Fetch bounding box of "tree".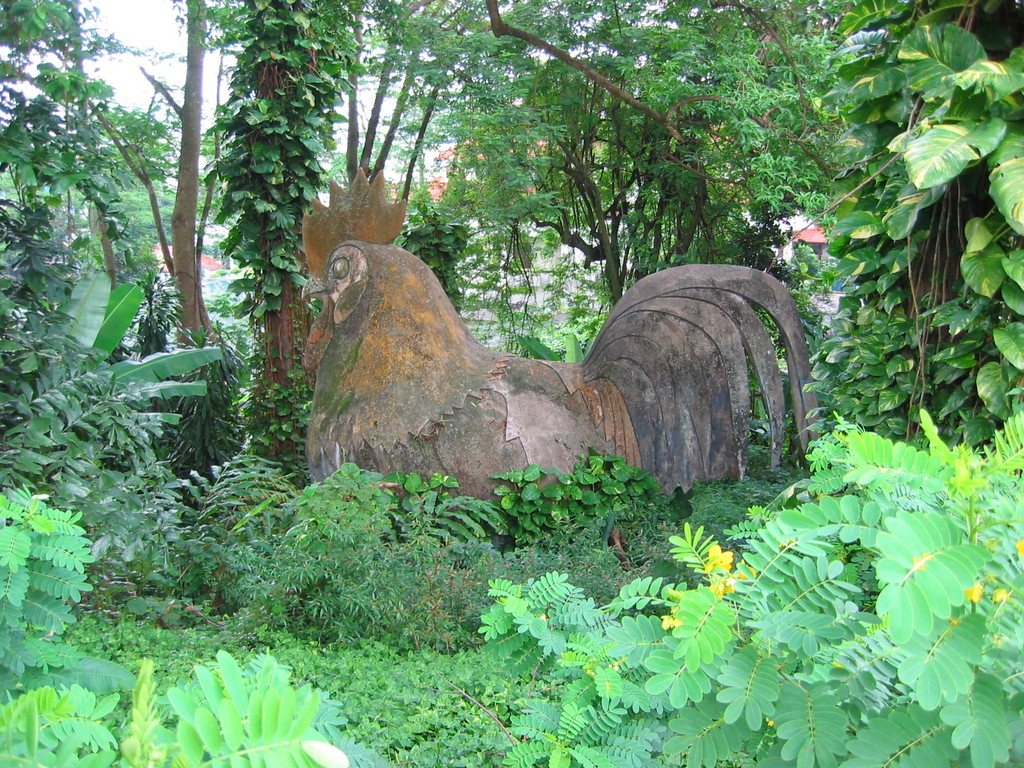
Bbox: 181, 2, 378, 474.
